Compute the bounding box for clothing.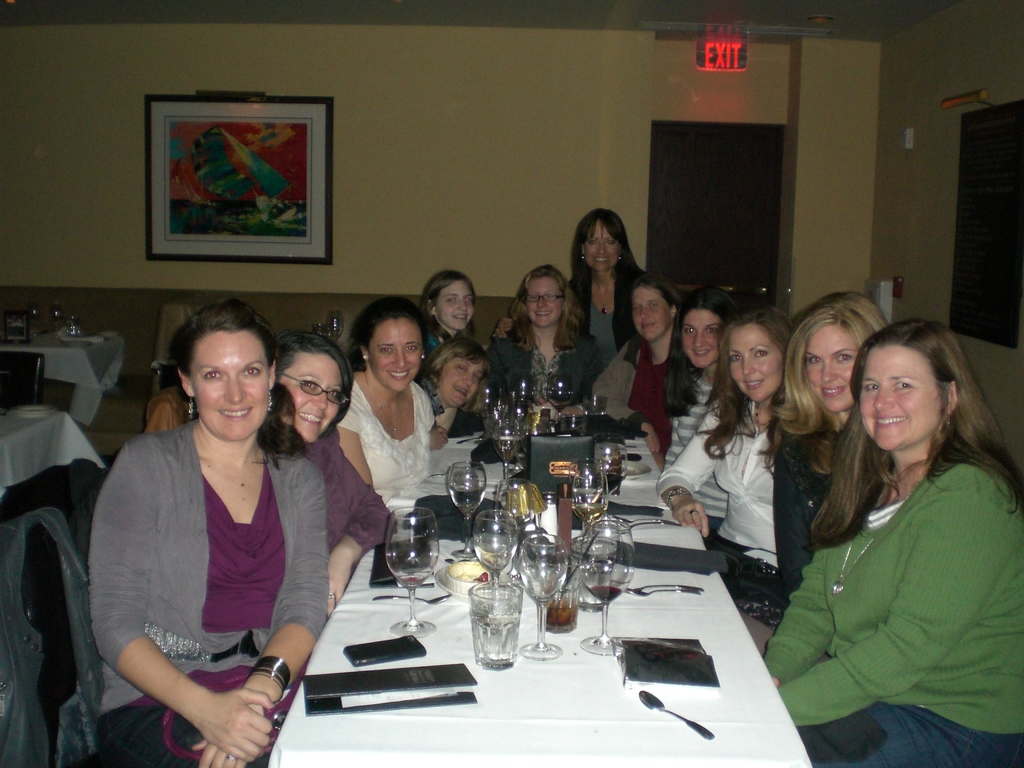
pyautogui.locateOnScreen(774, 405, 1012, 739).
